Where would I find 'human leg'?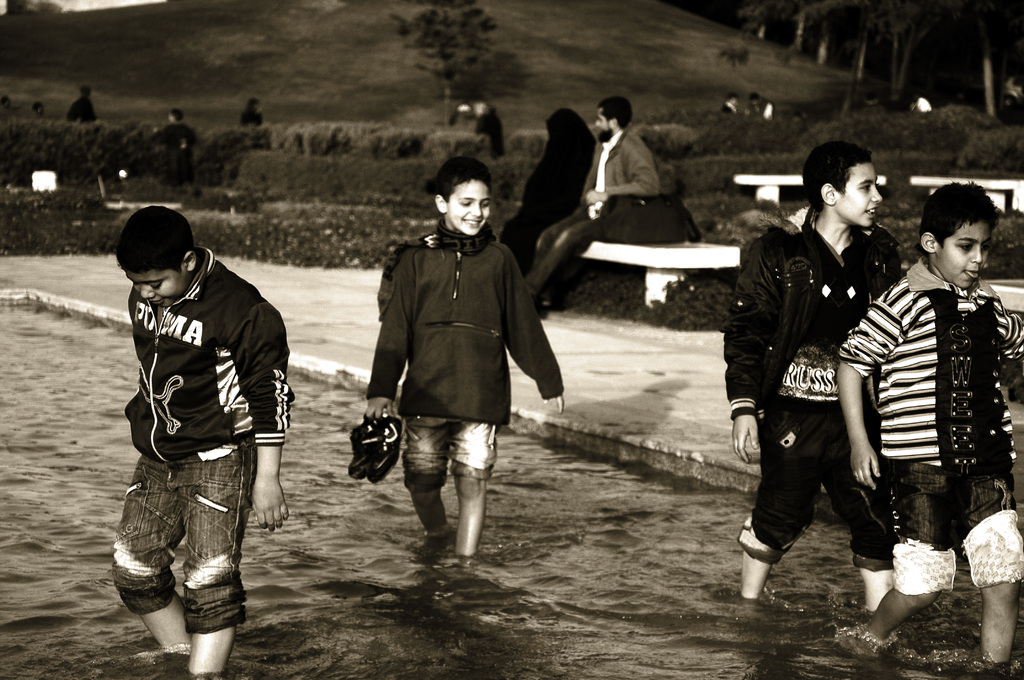
At 870, 446, 1012, 655.
